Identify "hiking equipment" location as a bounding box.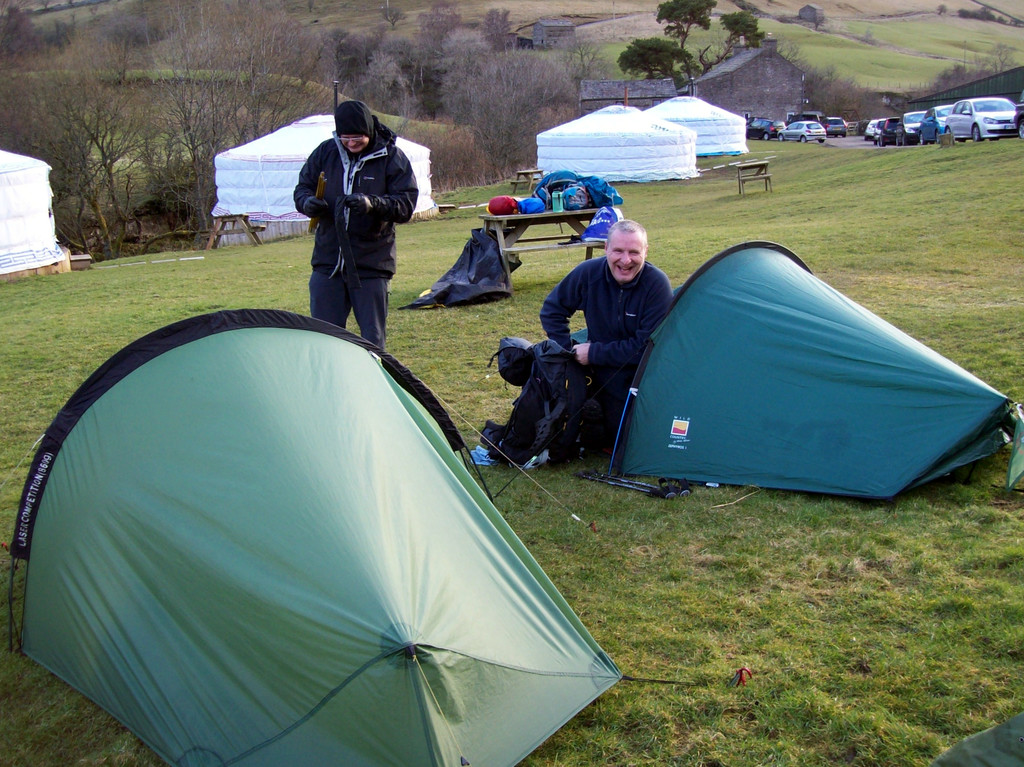
596,238,1023,497.
